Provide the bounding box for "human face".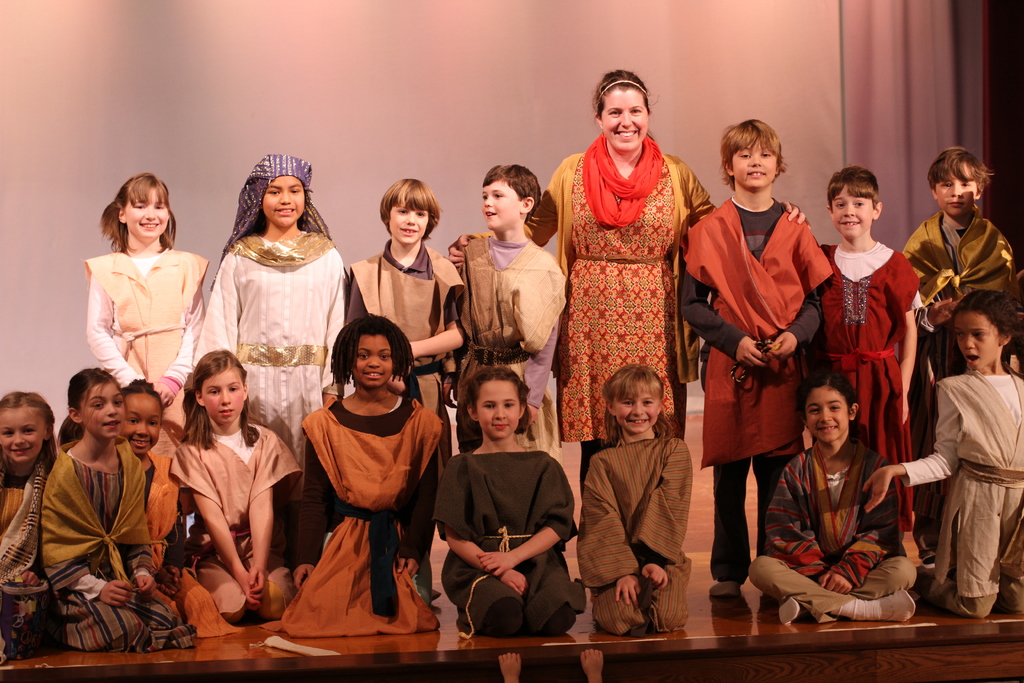
l=612, t=383, r=660, b=433.
